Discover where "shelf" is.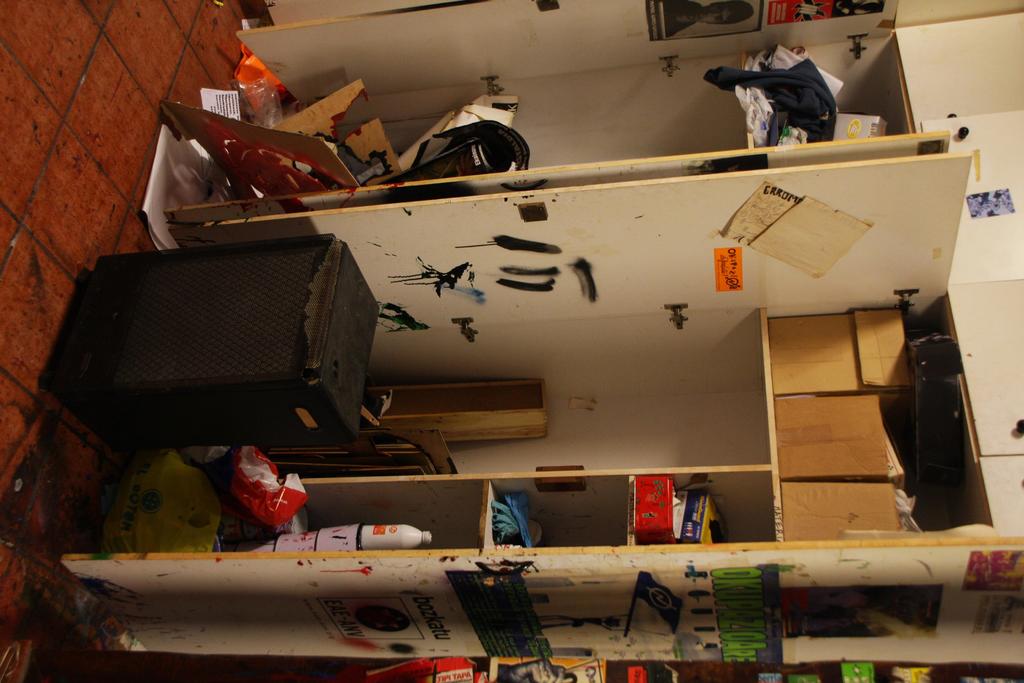
Discovered at 216/302/769/480.
